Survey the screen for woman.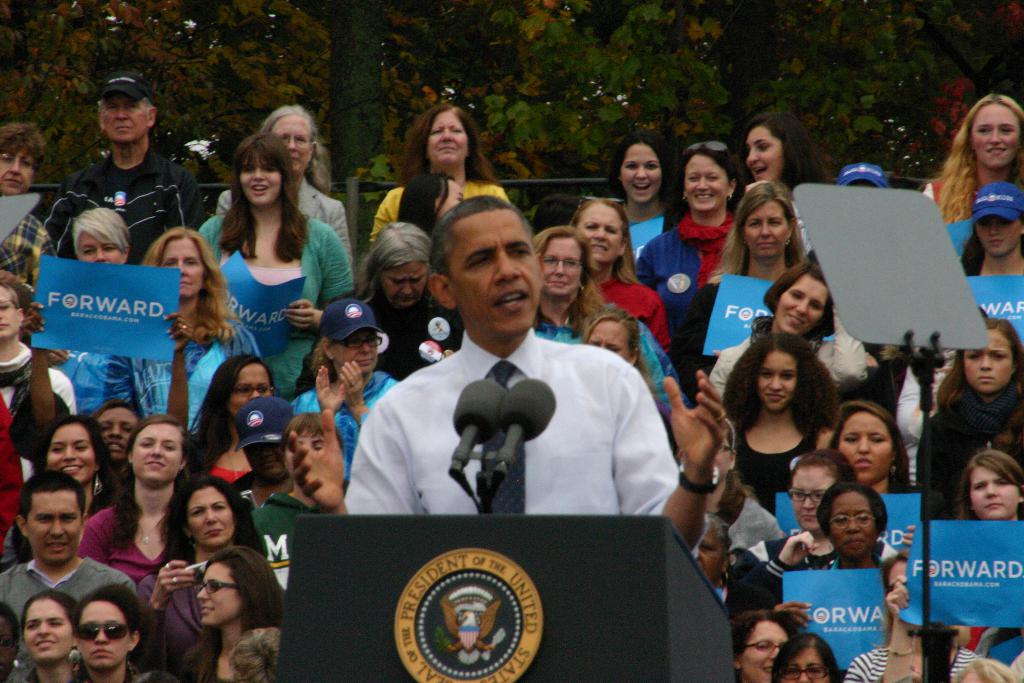
Survey found: locate(740, 117, 834, 197).
